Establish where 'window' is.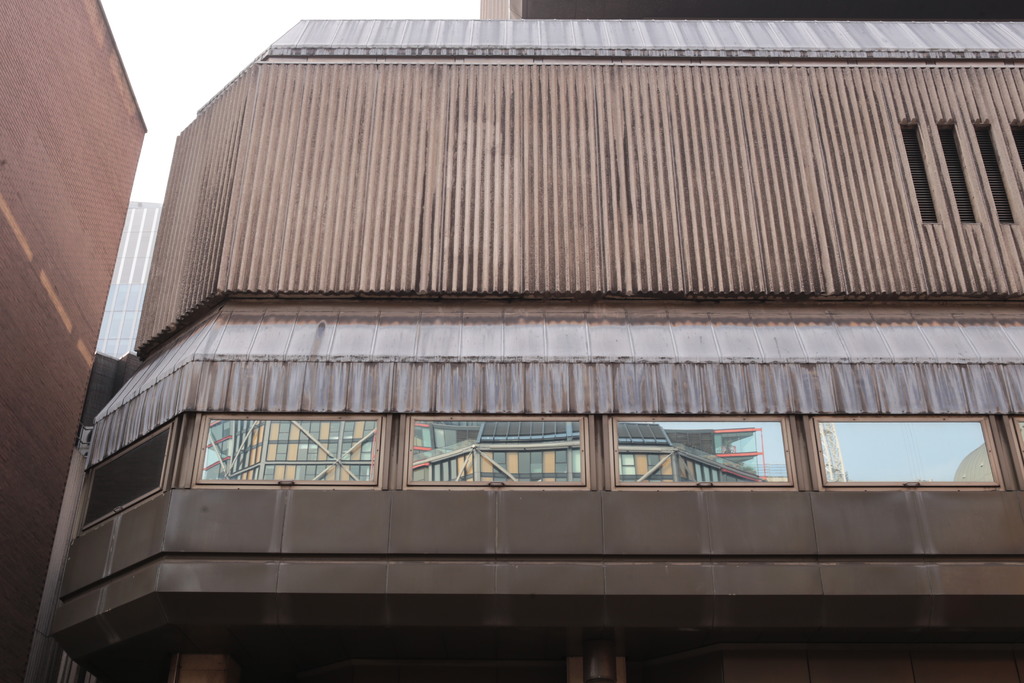
Established at (903, 114, 1023, 229).
